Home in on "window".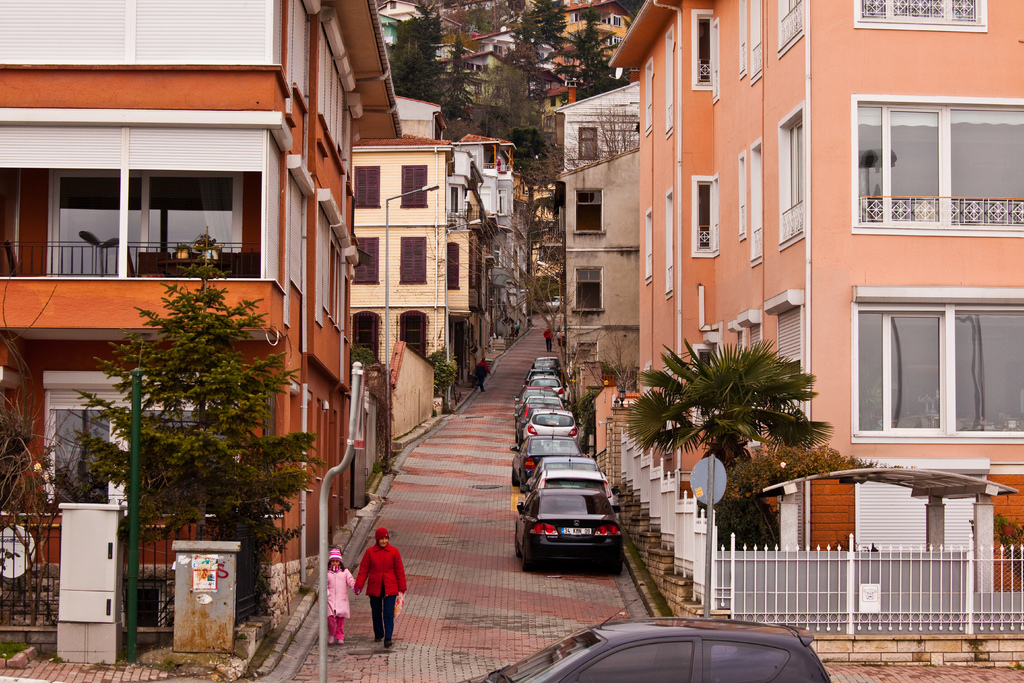
Homed in at (left=847, top=99, right=1023, bottom=231).
